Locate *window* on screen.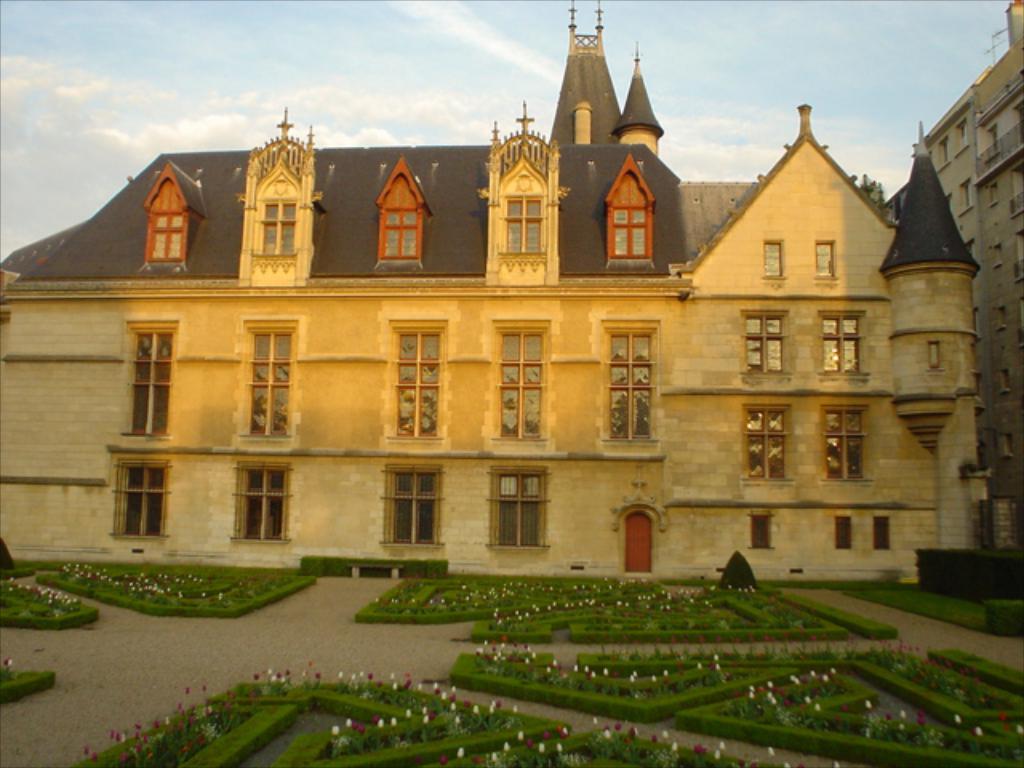
On screen at bbox=[749, 510, 774, 550].
